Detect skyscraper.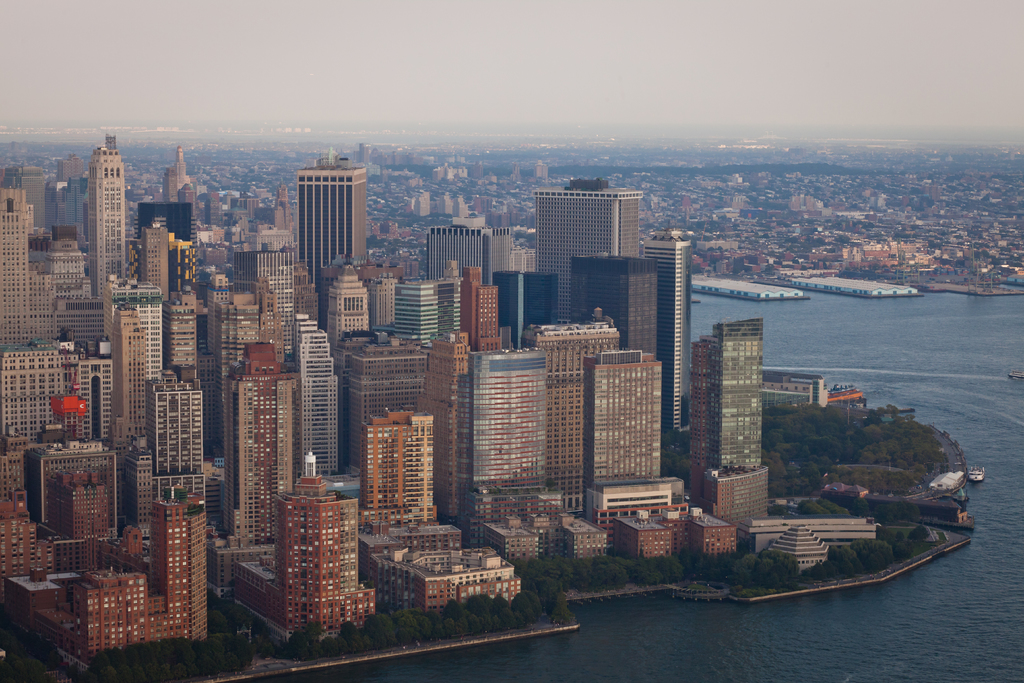
Detected at detection(108, 300, 161, 458).
